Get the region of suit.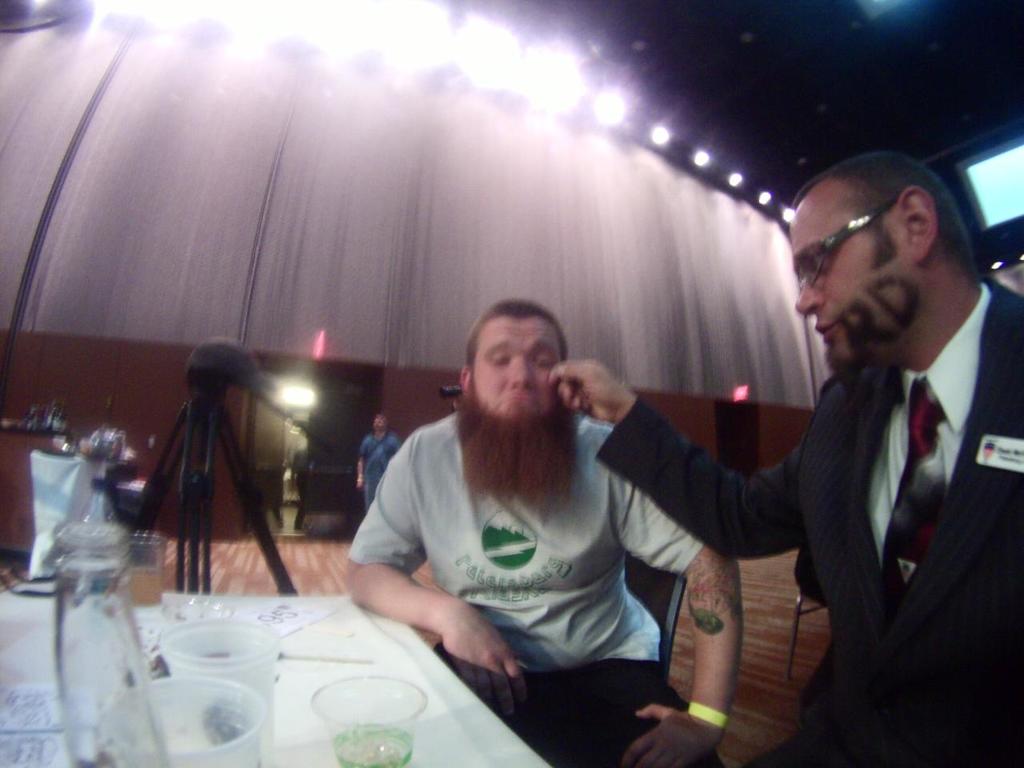
BBox(664, 196, 1018, 746).
